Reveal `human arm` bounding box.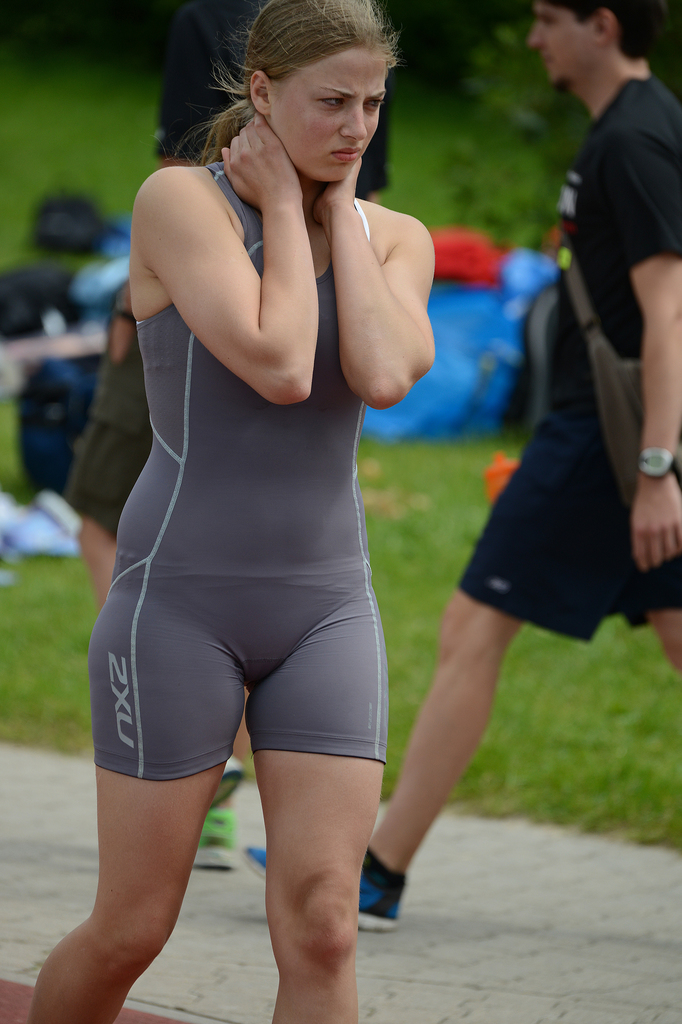
Revealed: rect(163, 141, 337, 404).
